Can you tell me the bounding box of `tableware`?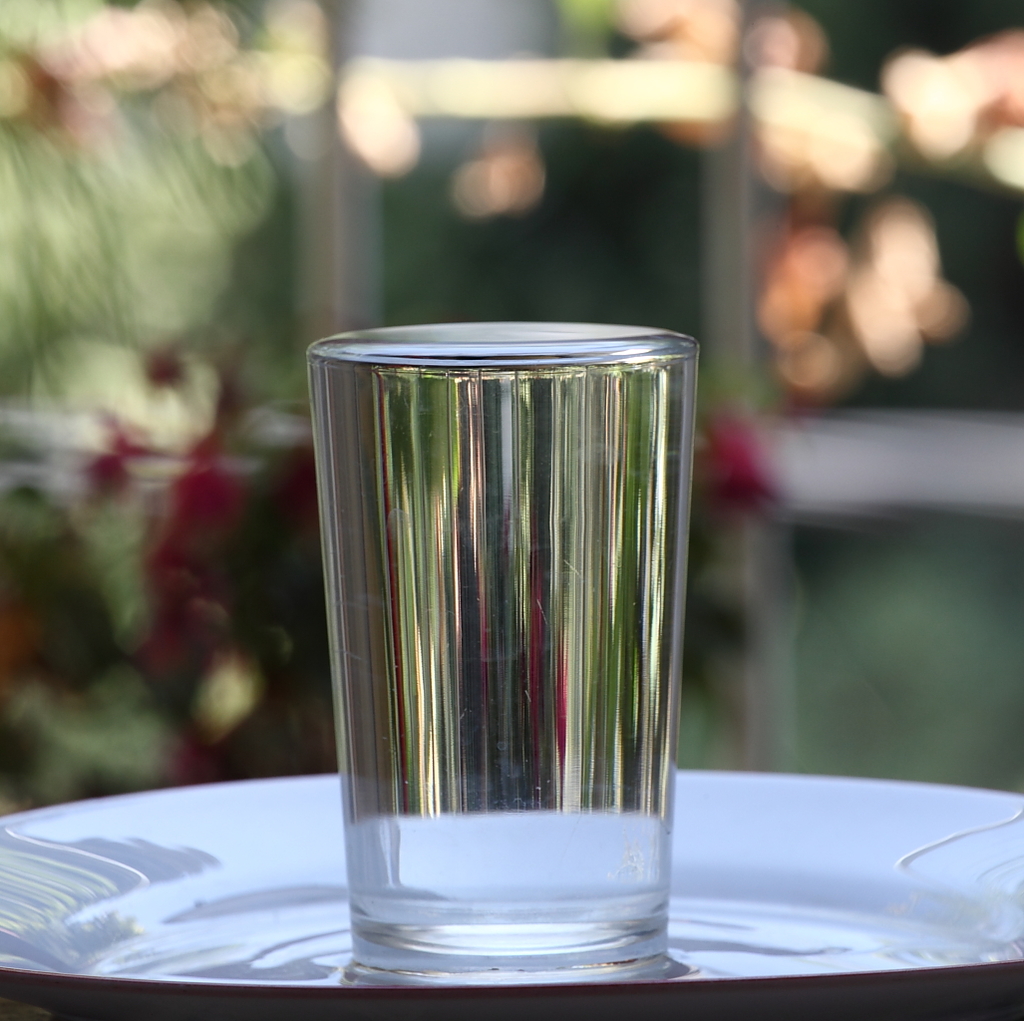
0,776,1023,1020.
